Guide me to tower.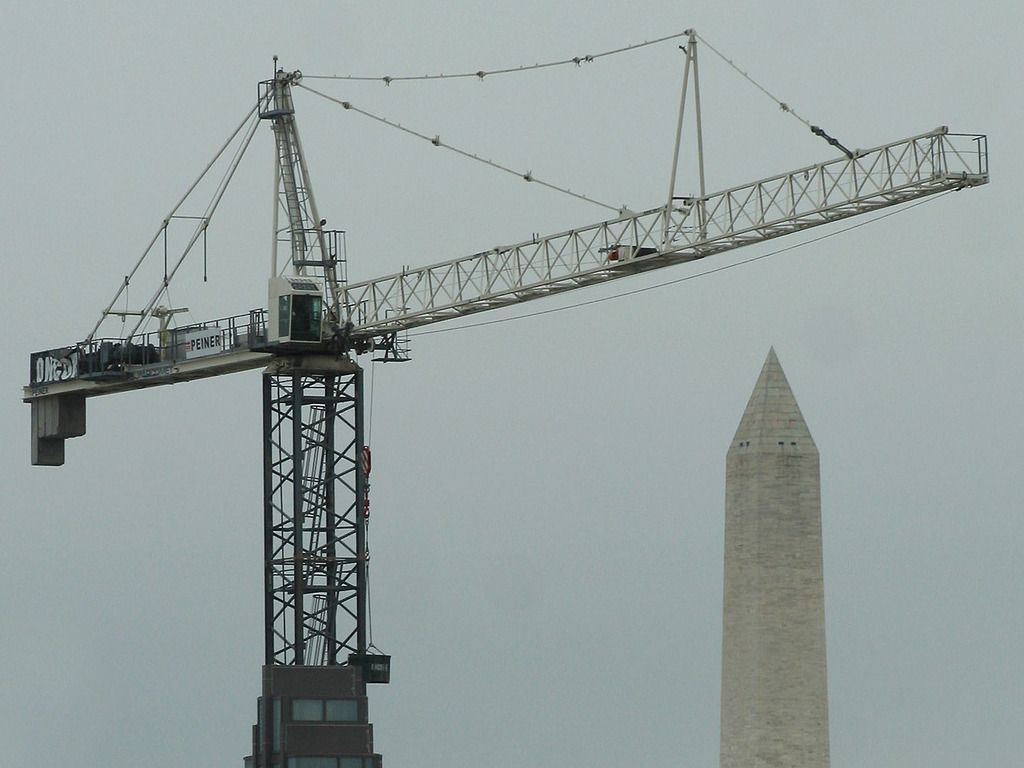
Guidance: {"left": 258, "top": 69, "right": 392, "bottom": 767}.
